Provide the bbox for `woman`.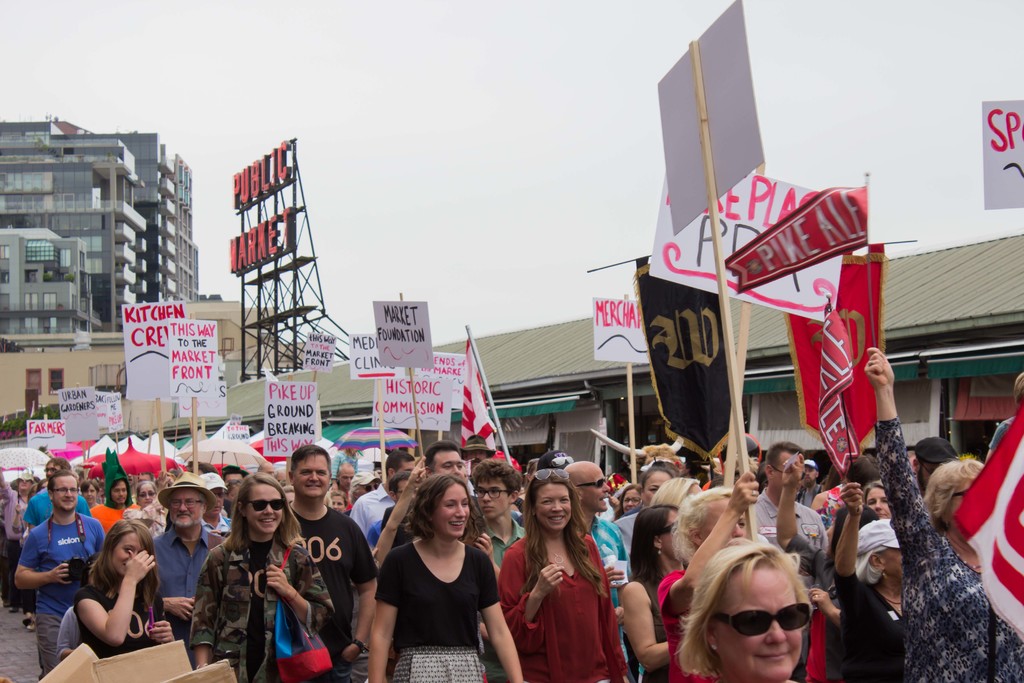
select_region(860, 479, 888, 520).
